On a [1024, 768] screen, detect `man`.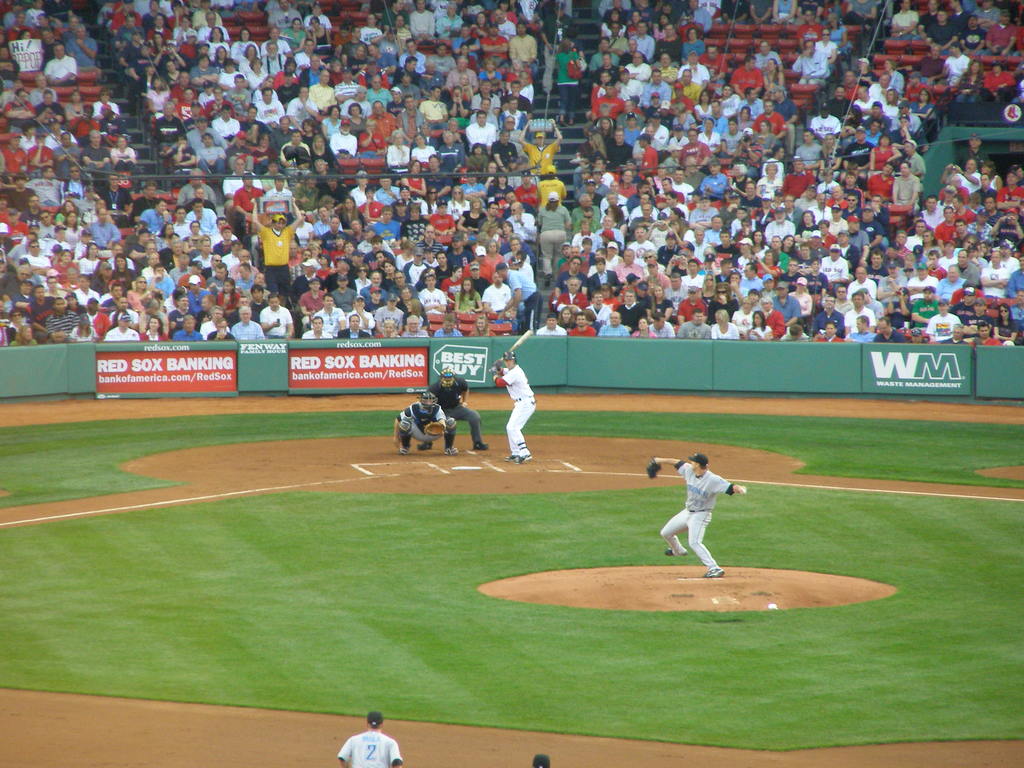
[x1=482, y1=268, x2=515, y2=317].
